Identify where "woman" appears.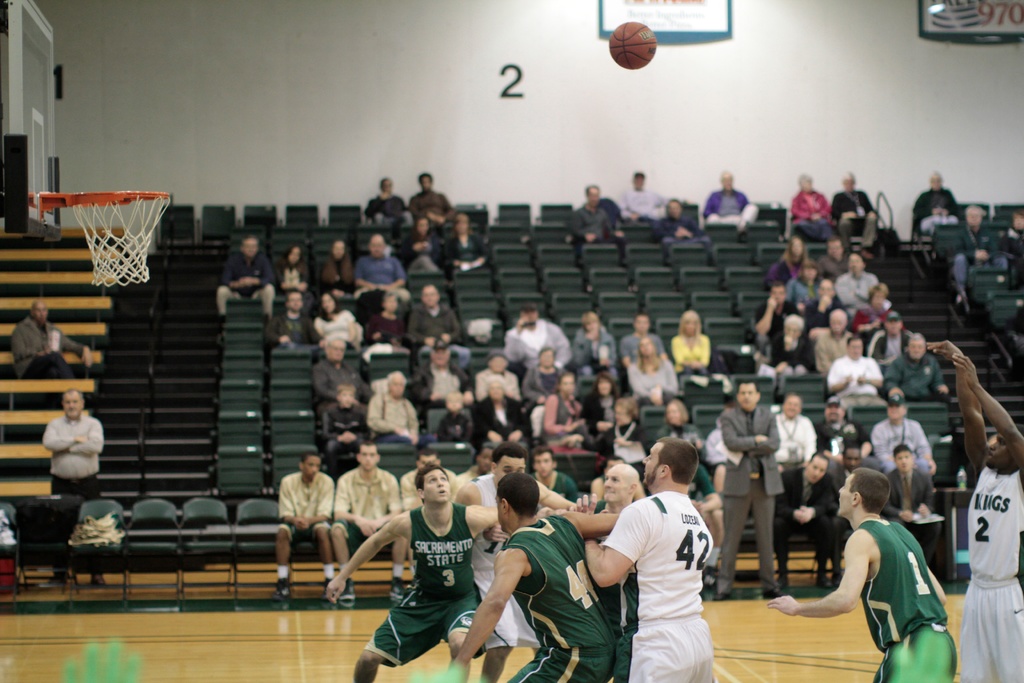
Appears at 669:304:713:378.
